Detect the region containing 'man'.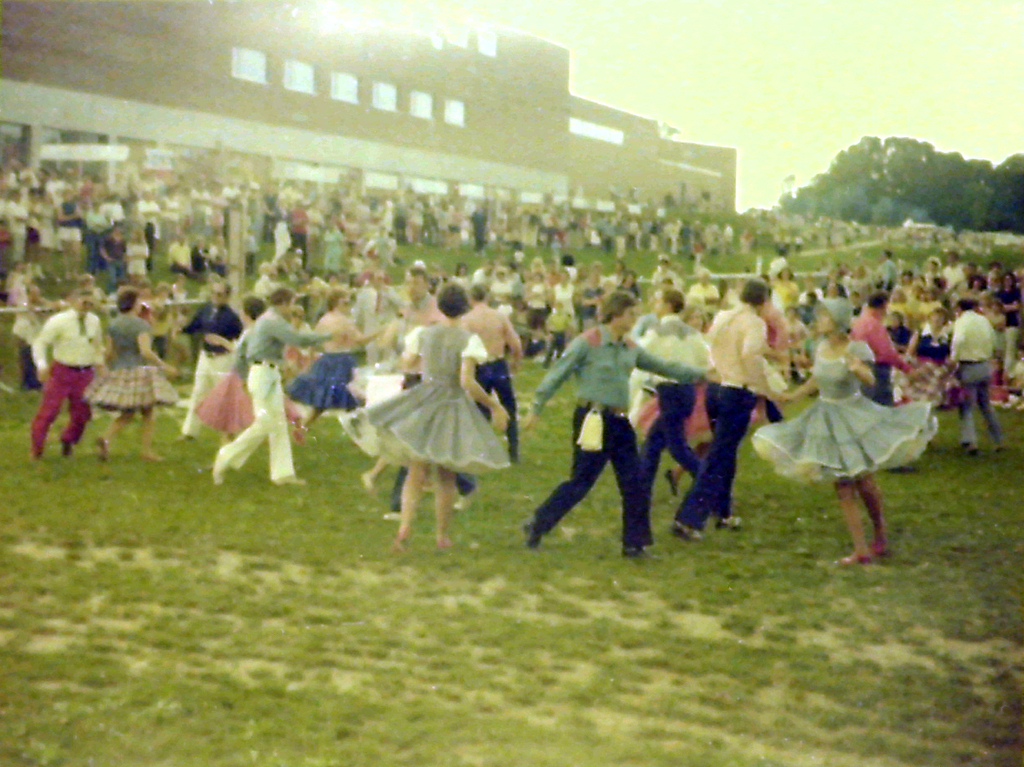
pyautogui.locateOnScreen(31, 291, 108, 464).
